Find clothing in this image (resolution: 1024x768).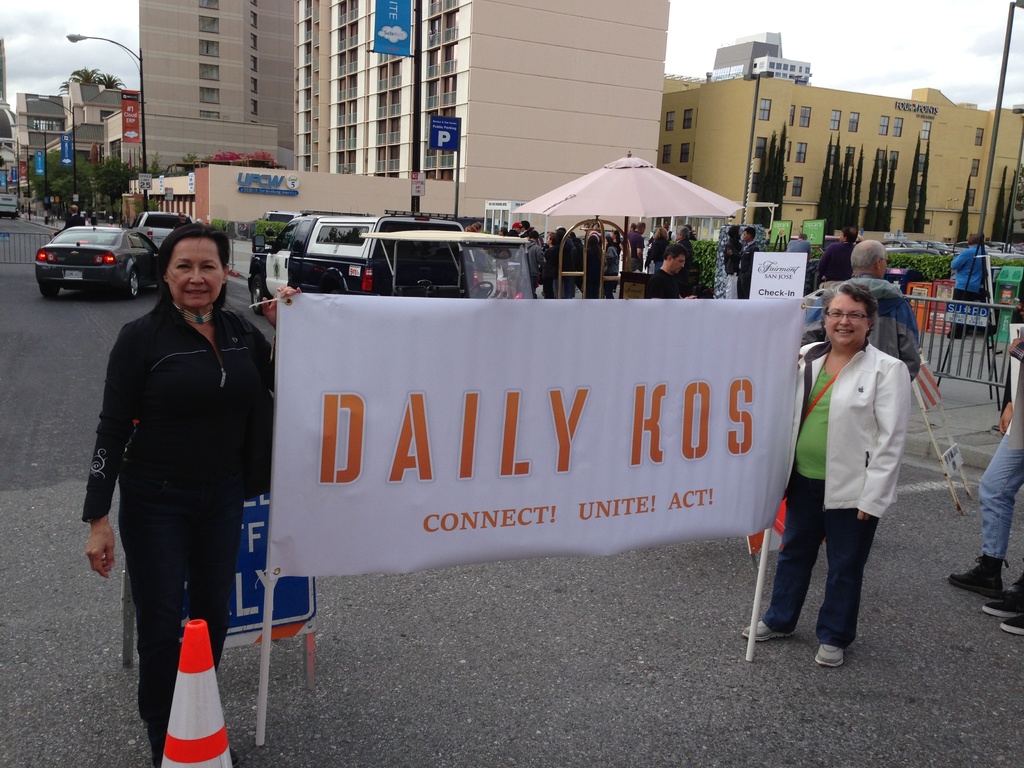
[584, 256, 602, 284].
